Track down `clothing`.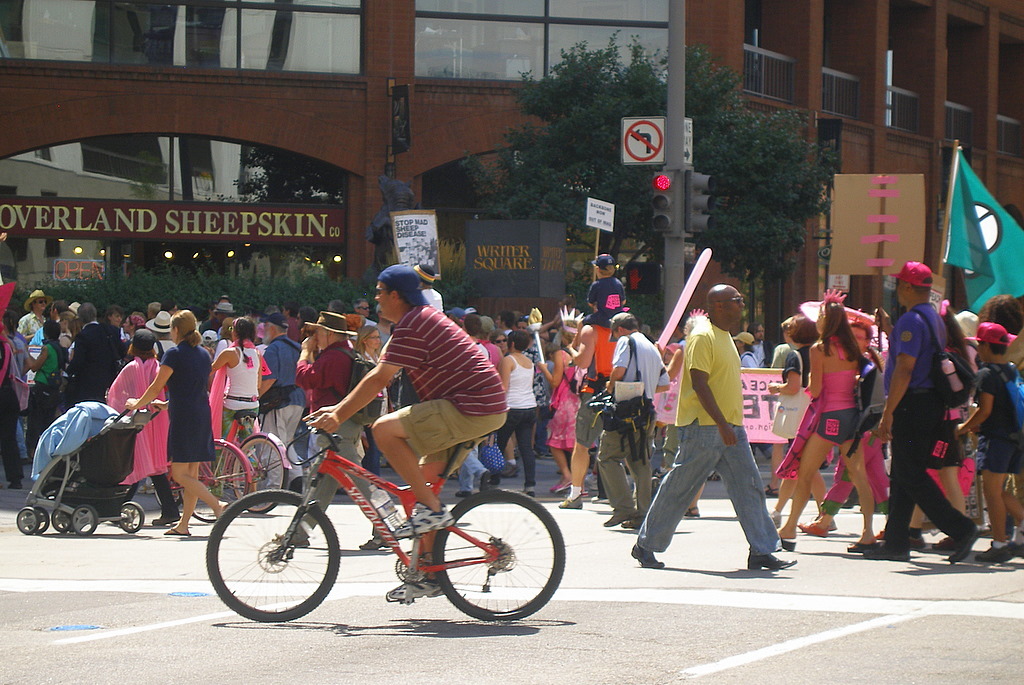
Tracked to 69/324/117/406.
